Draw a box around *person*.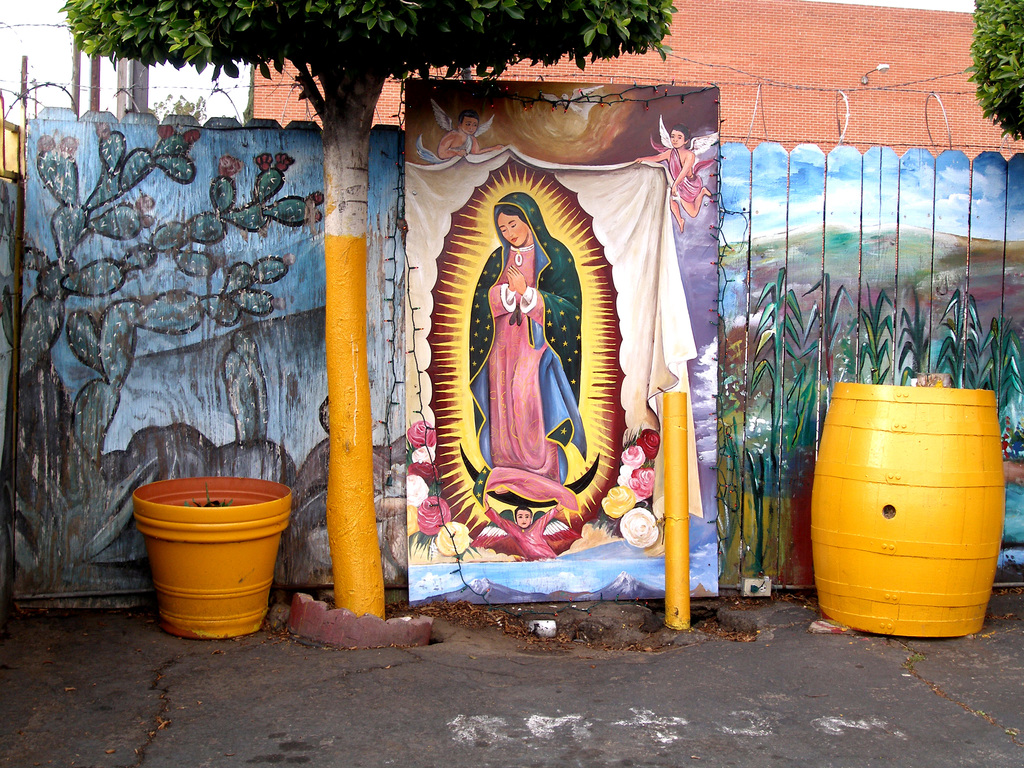
region(458, 165, 591, 557).
